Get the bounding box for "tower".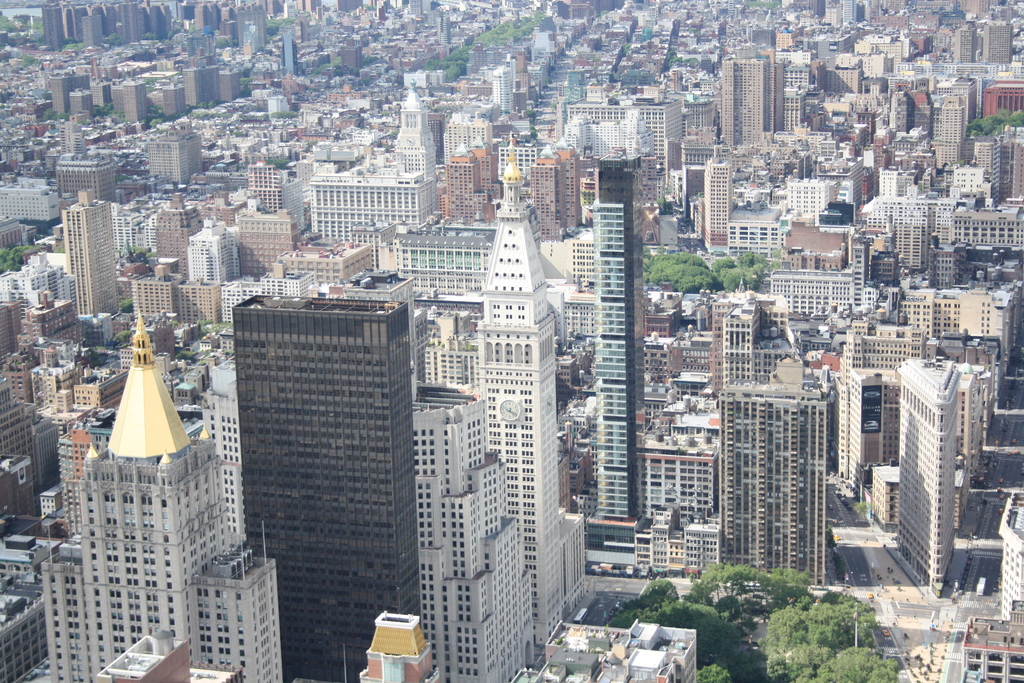
left=700, top=145, right=736, bottom=250.
